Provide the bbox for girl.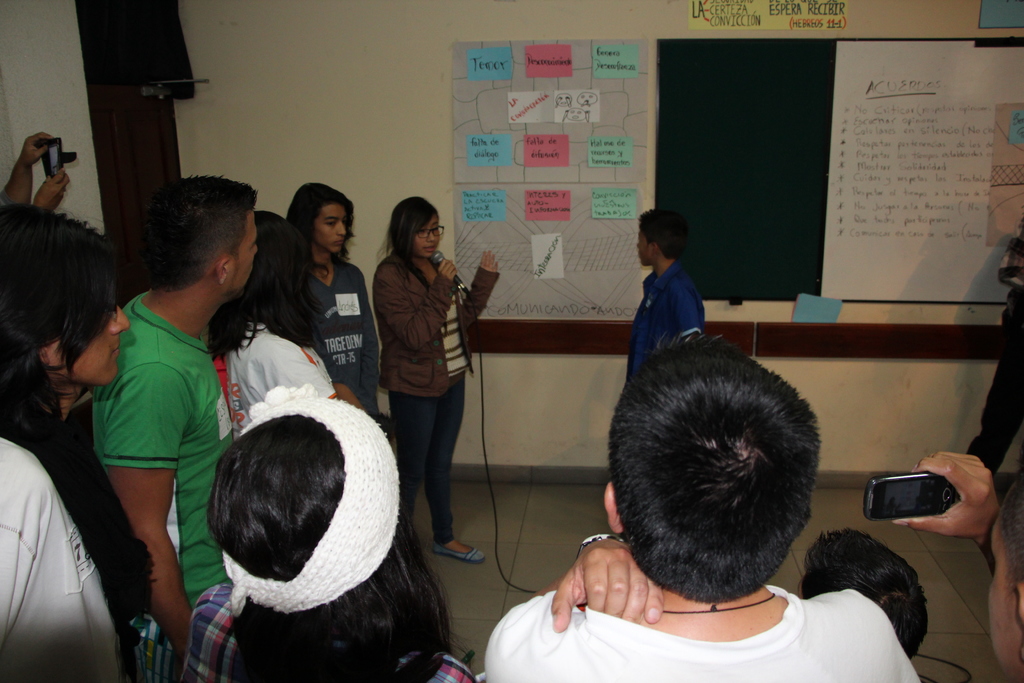
(x1=371, y1=197, x2=501, y2=562).
